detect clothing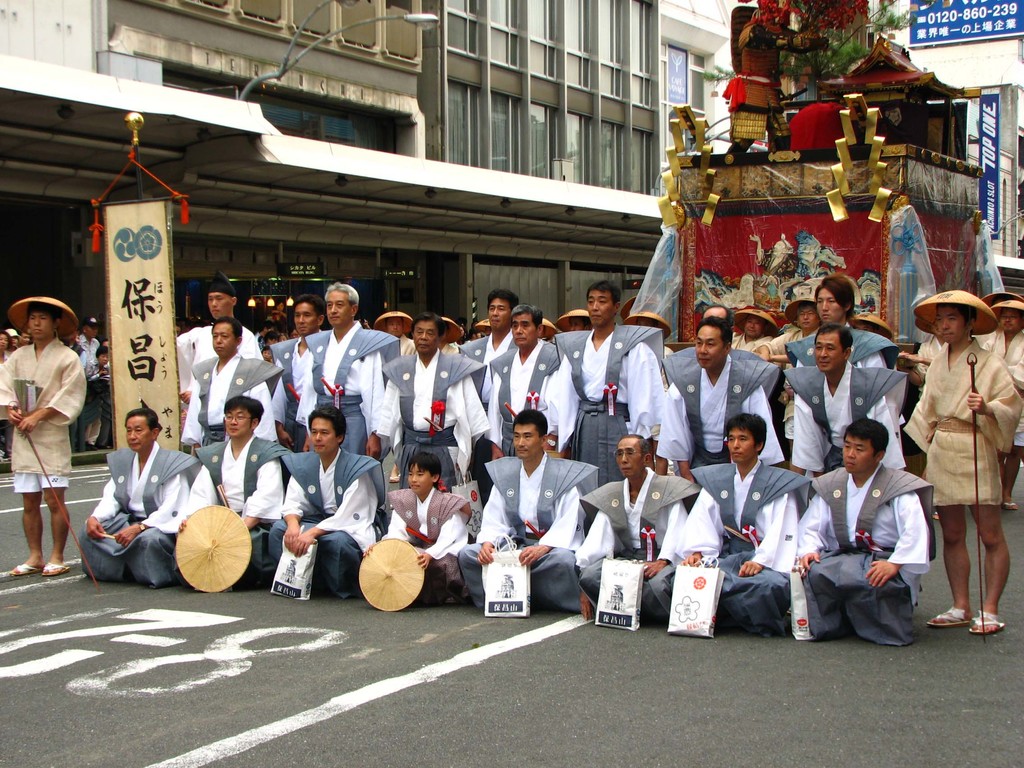
BBox(0, 338, 84, 494)
